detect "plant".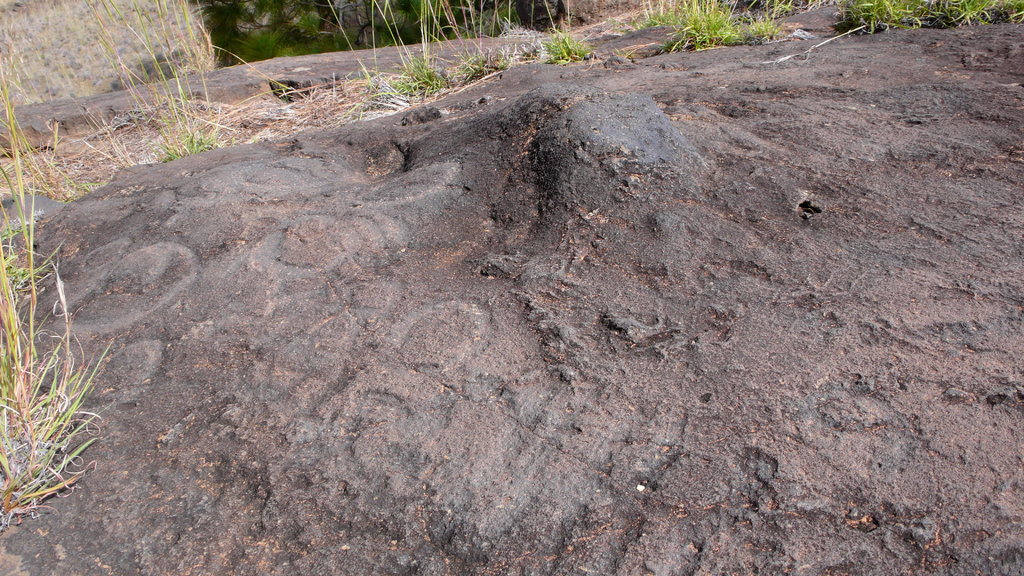
Detected at {"left": 0, "top": 189, "right": 115, "bottom": 529}.
